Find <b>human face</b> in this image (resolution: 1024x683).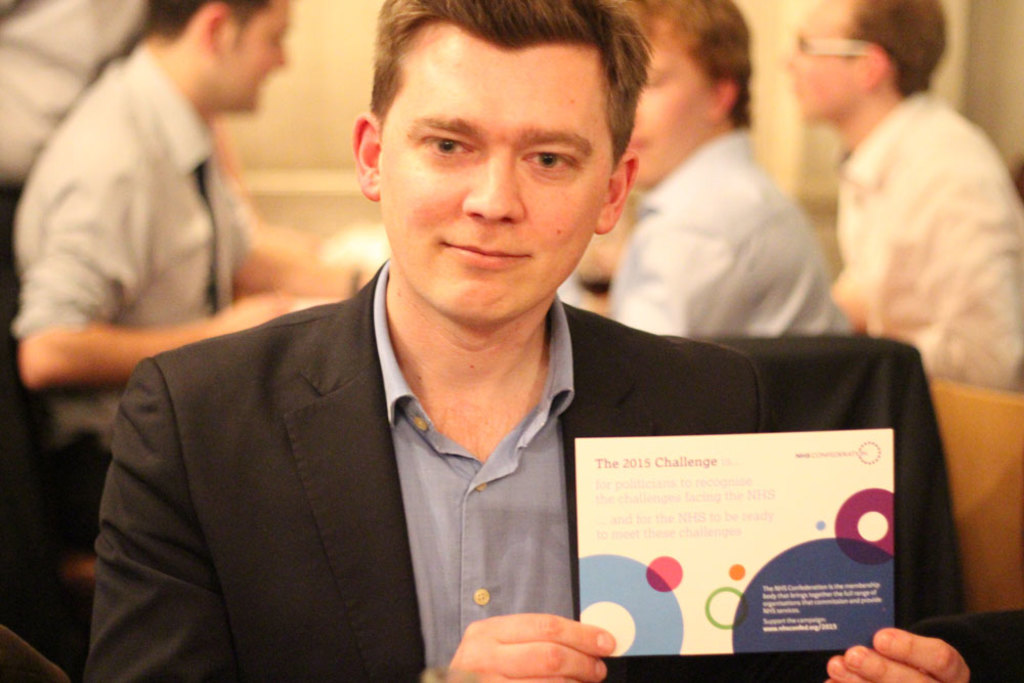
crop(629, 34, 697, 181).
